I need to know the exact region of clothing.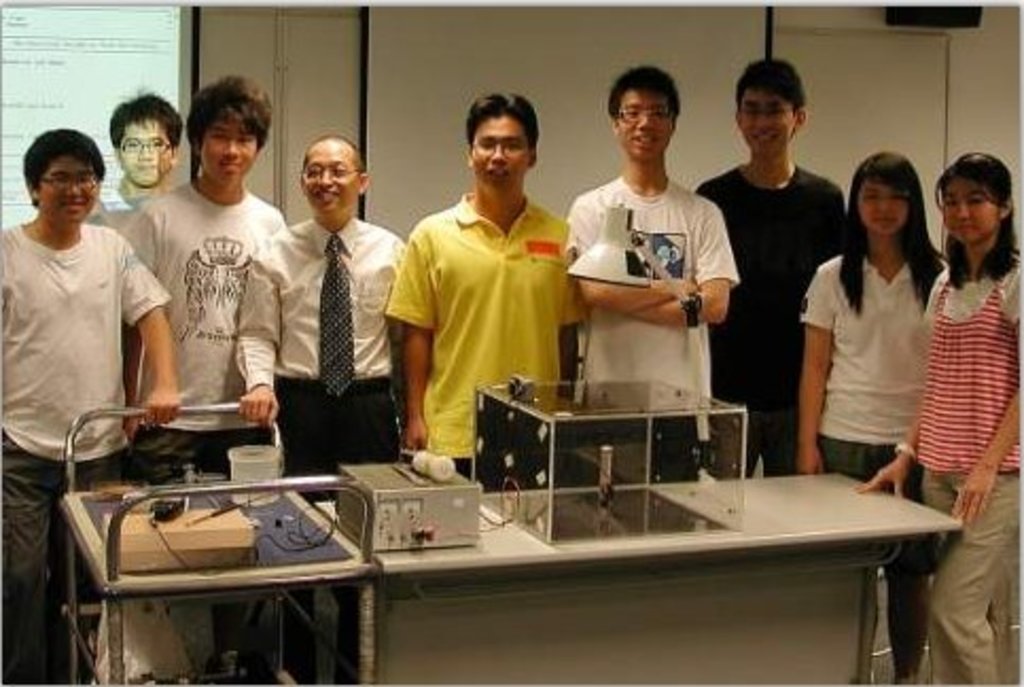
Region: box=[384, 191, 587, 475].
